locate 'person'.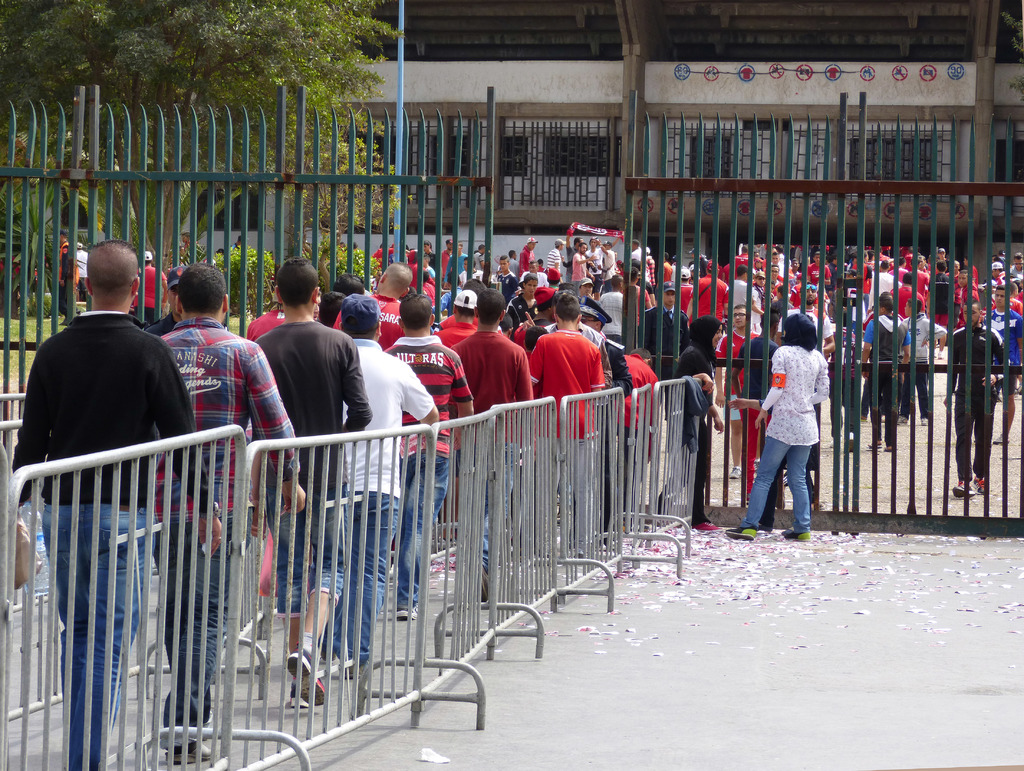
Bounding box: <region>50, 232, 78, 321</region>.
